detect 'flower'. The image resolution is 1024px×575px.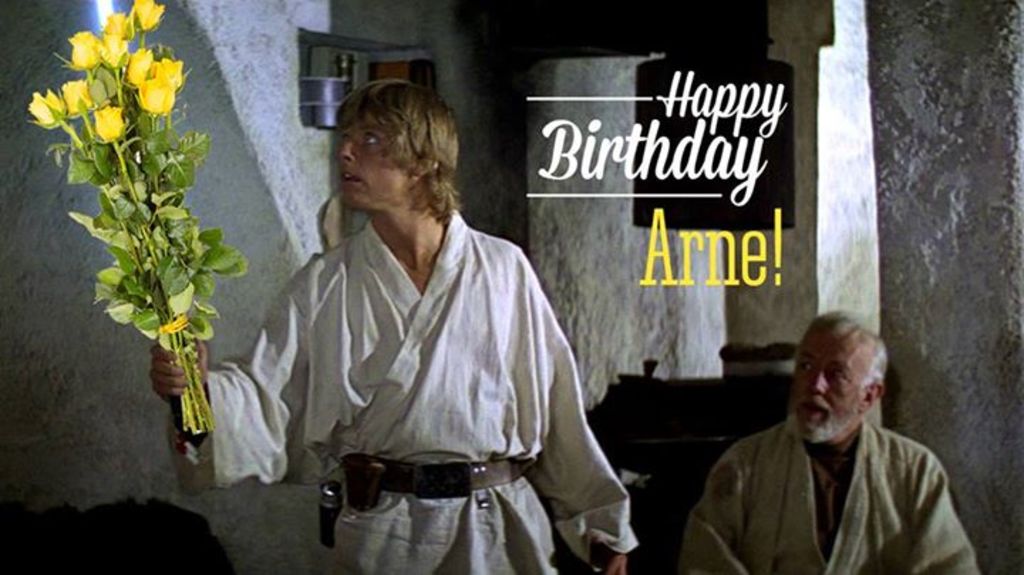
135, 77, 171, 121.
